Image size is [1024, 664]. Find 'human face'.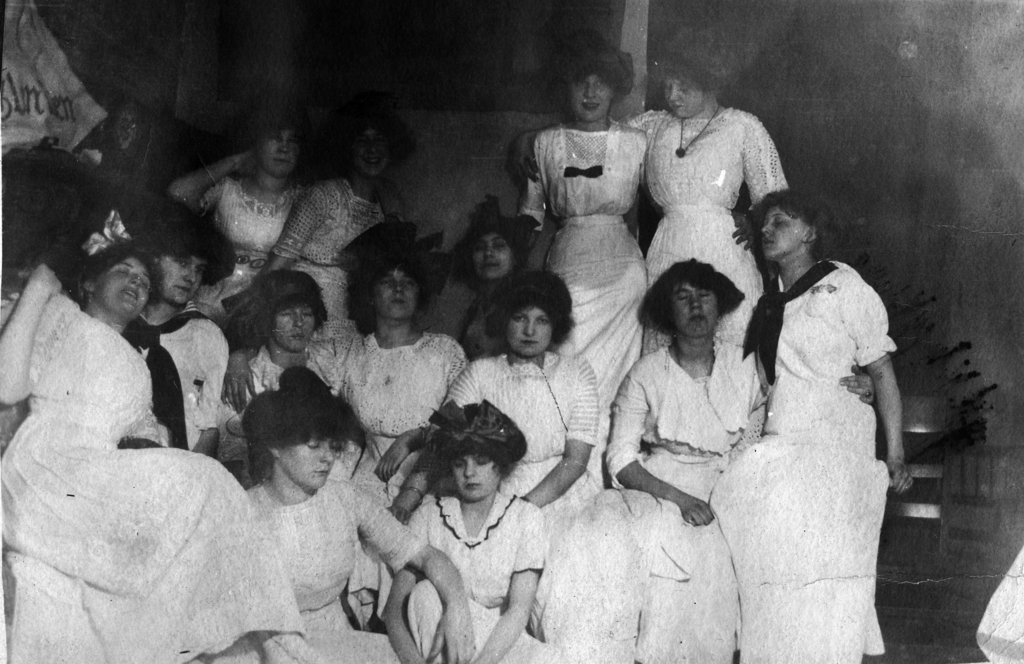
<box>93,258,150,313</box>.
